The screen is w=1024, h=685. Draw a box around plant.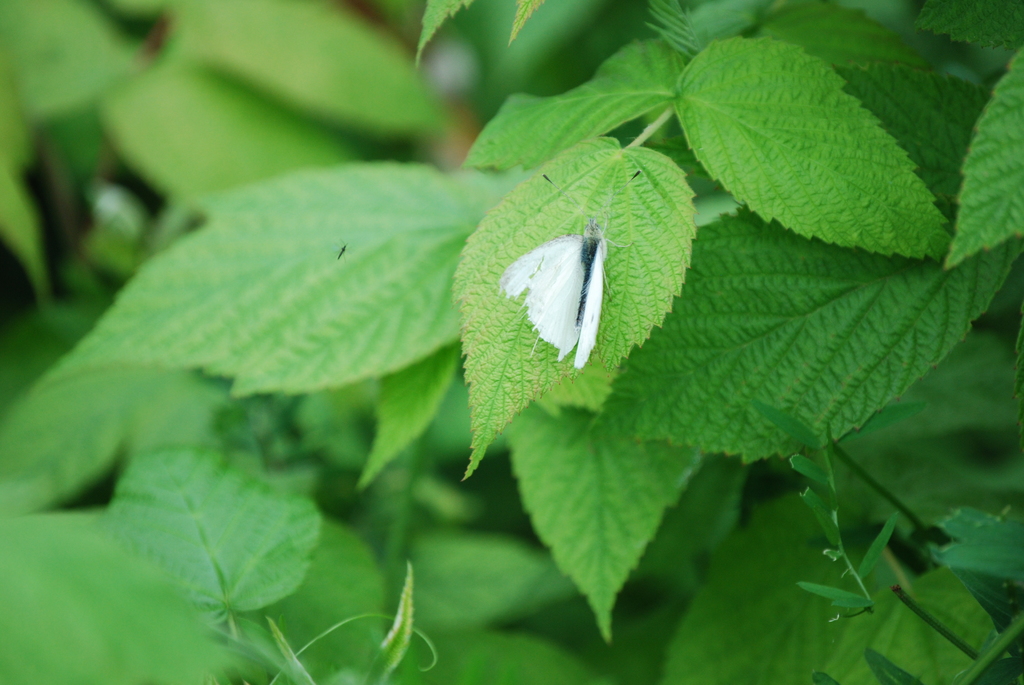
x1=32 y1=0 x2=1023 y2=663.
